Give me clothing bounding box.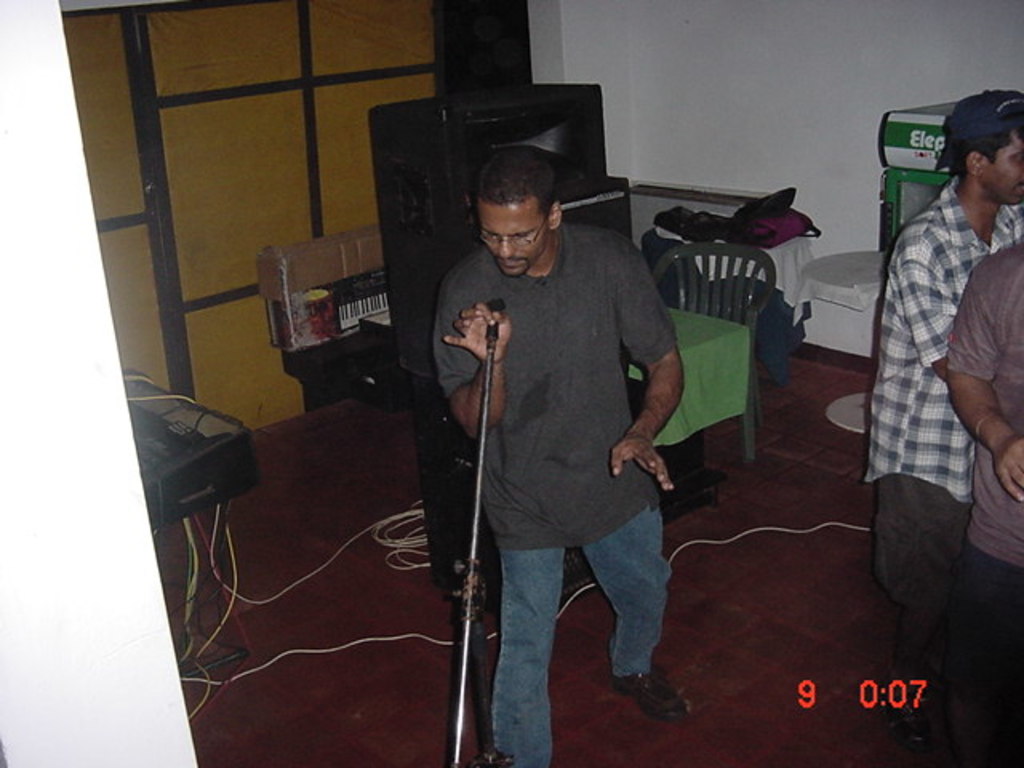
bbox=(874, 176, 1022, 608).
